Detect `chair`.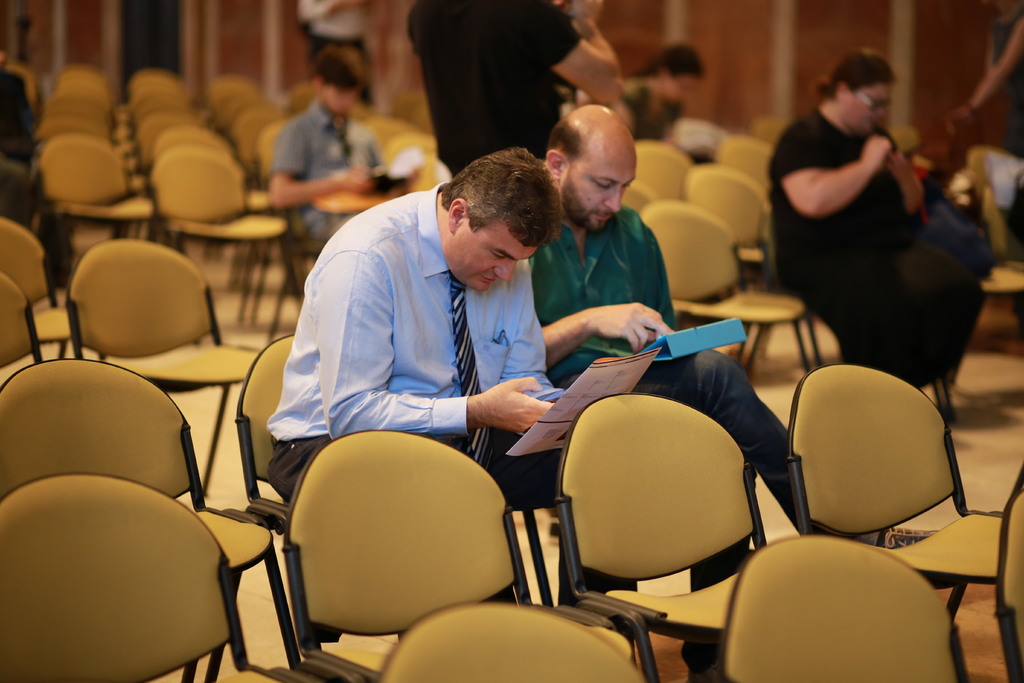
Detected at box=[69, 236, 266, 495].
